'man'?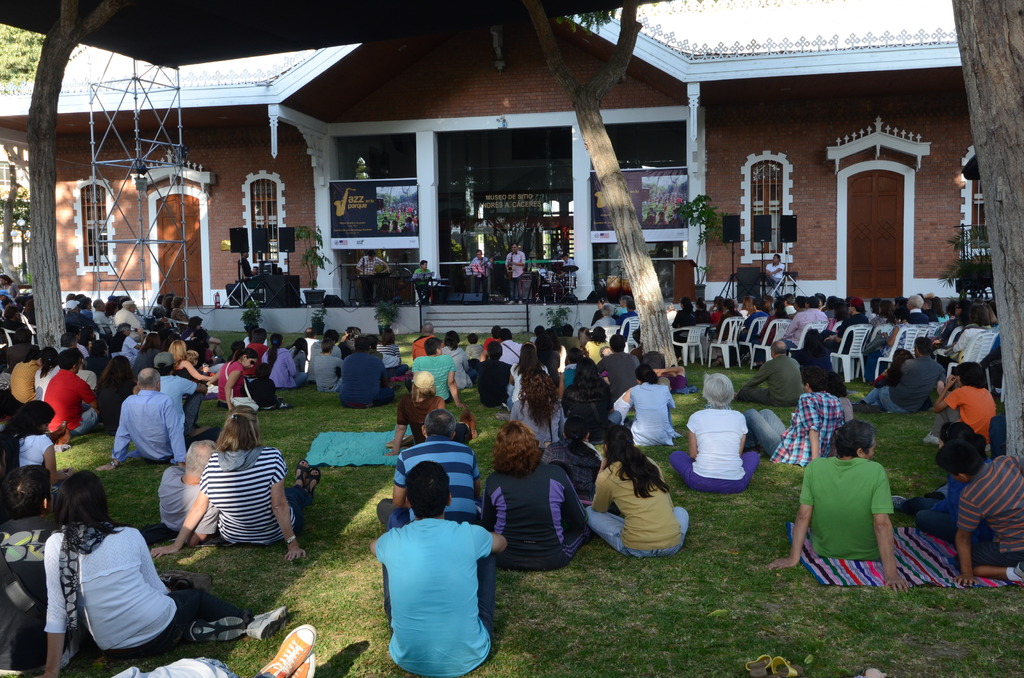
[500, 328, 521, 364]
